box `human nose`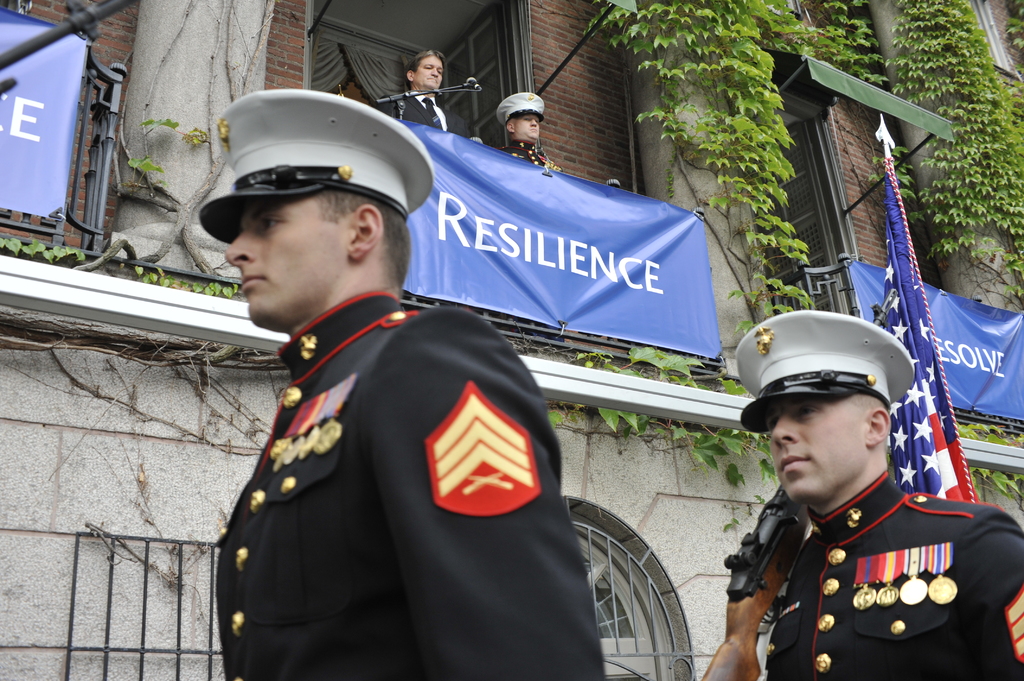
box=[224, 228, 255, 268]
